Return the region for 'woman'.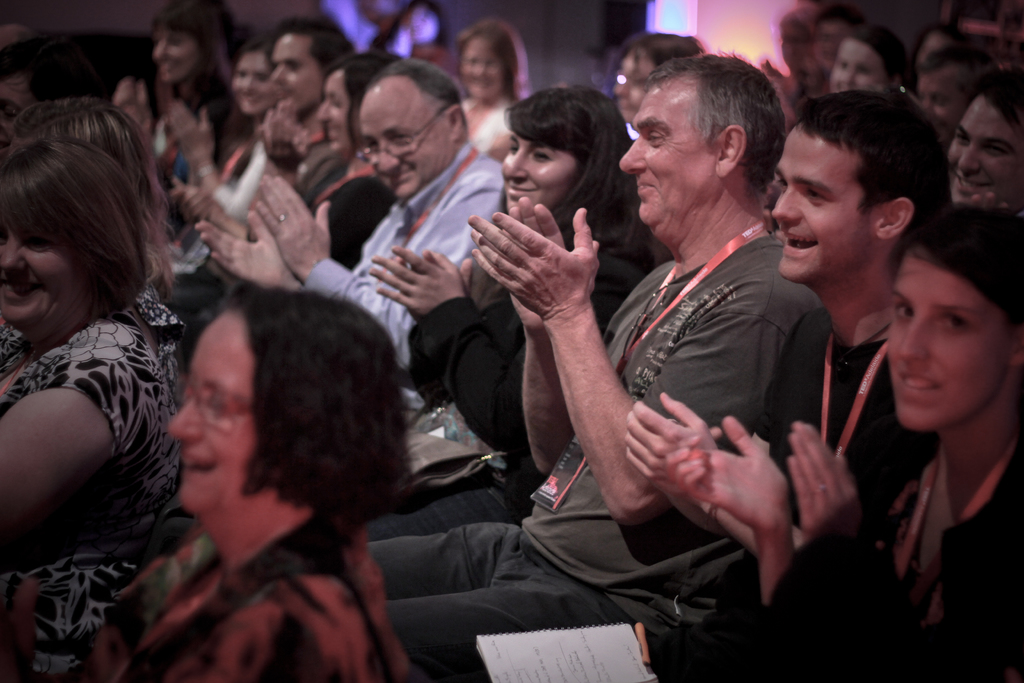
<region>154, 40, 289, 285</region>.
